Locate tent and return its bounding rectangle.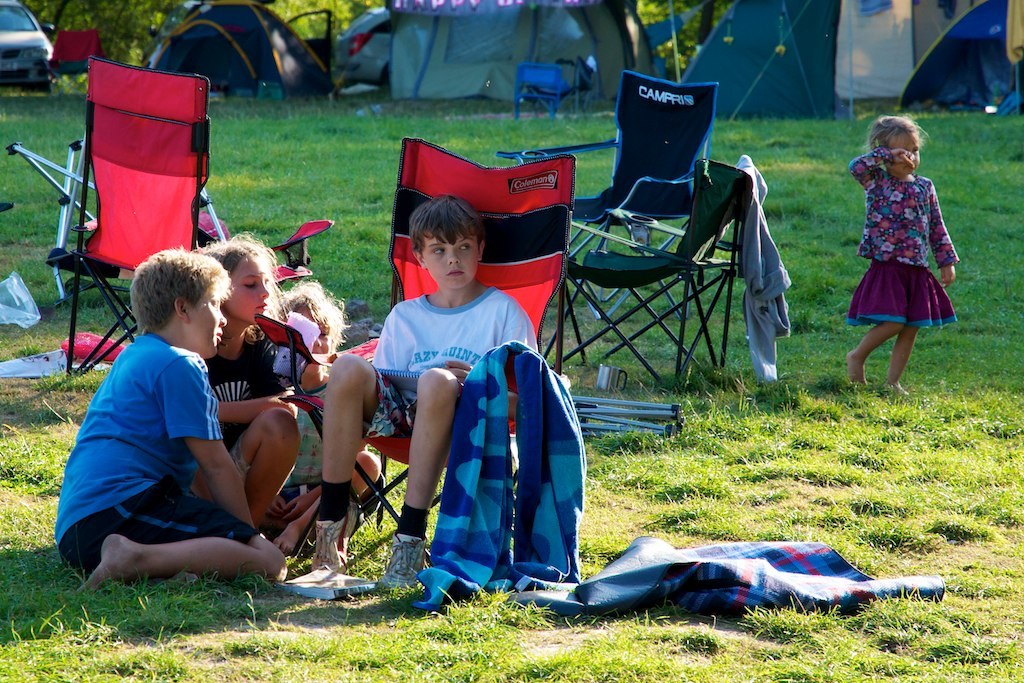
52:28:132:76.
